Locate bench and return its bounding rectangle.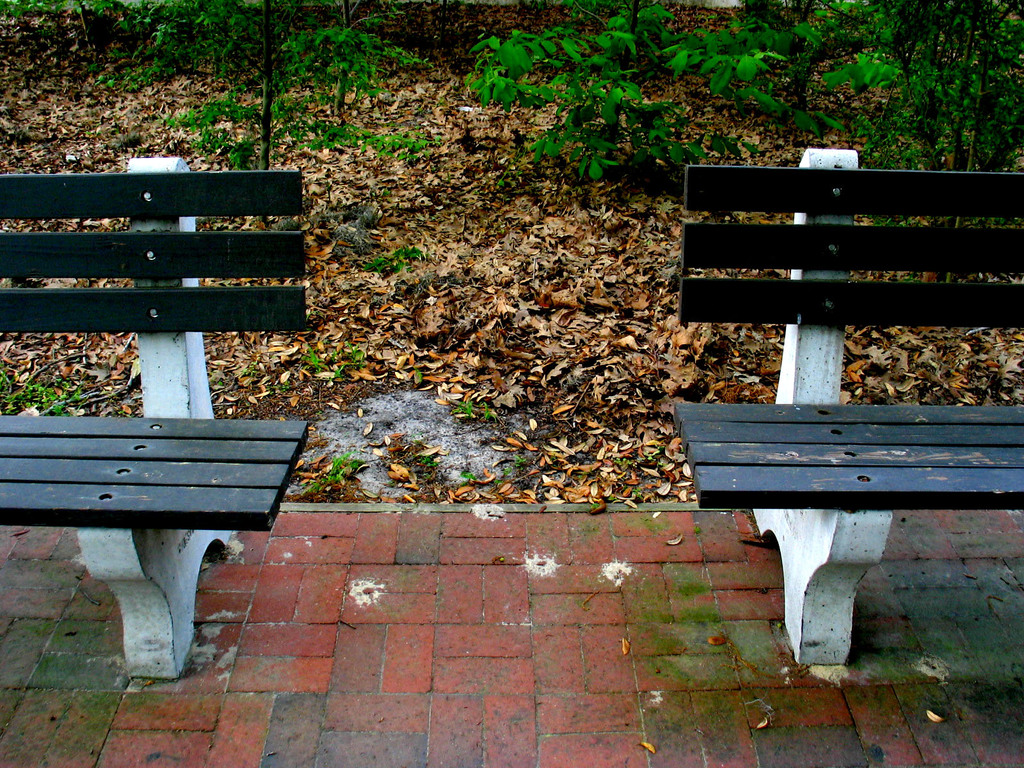
detection(684, 163, 1023, 663).
